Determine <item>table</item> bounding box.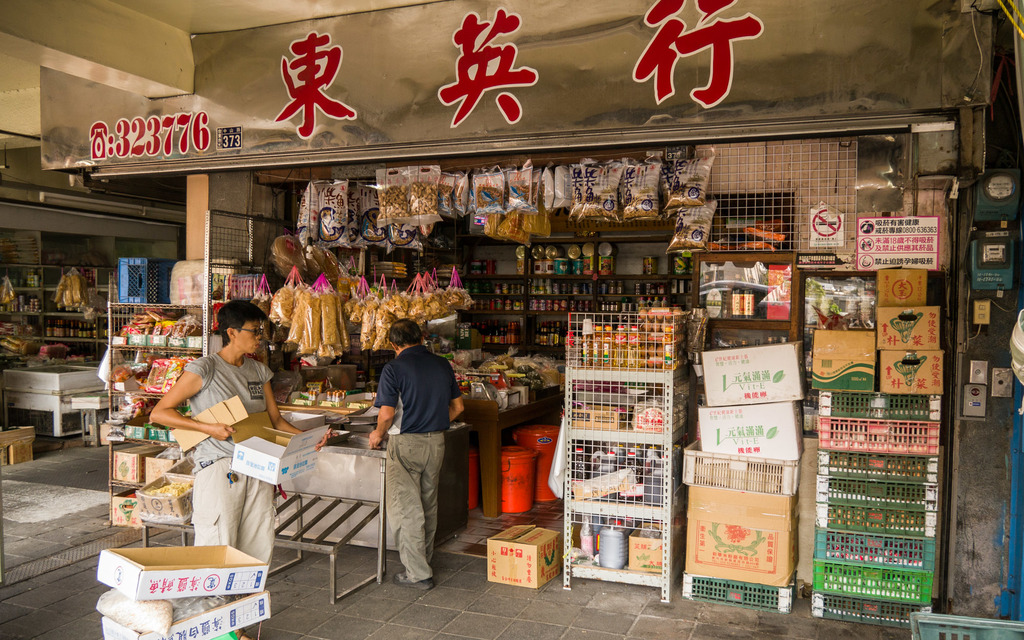
Determined: bbox(275, 424, 472, 555).
